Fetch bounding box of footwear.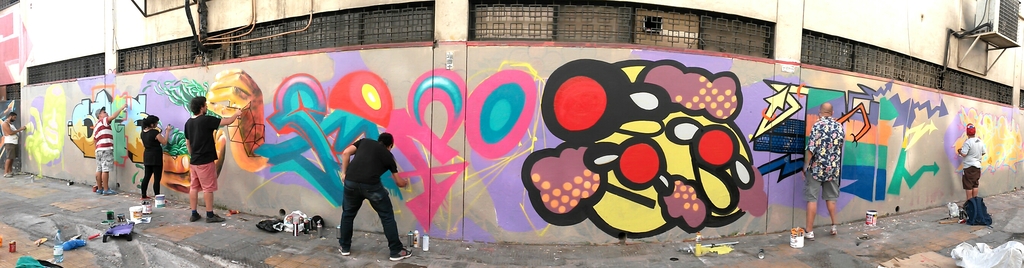
Bbox: [x1=209, y1=214, x2=226, y2=222].
